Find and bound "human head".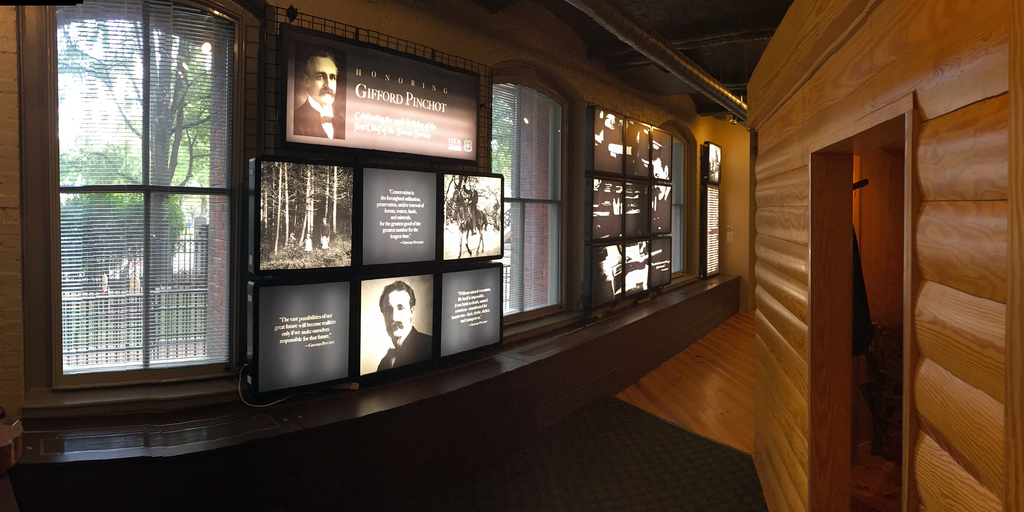
Bound: bbox=(363, 274, 418, 351).
